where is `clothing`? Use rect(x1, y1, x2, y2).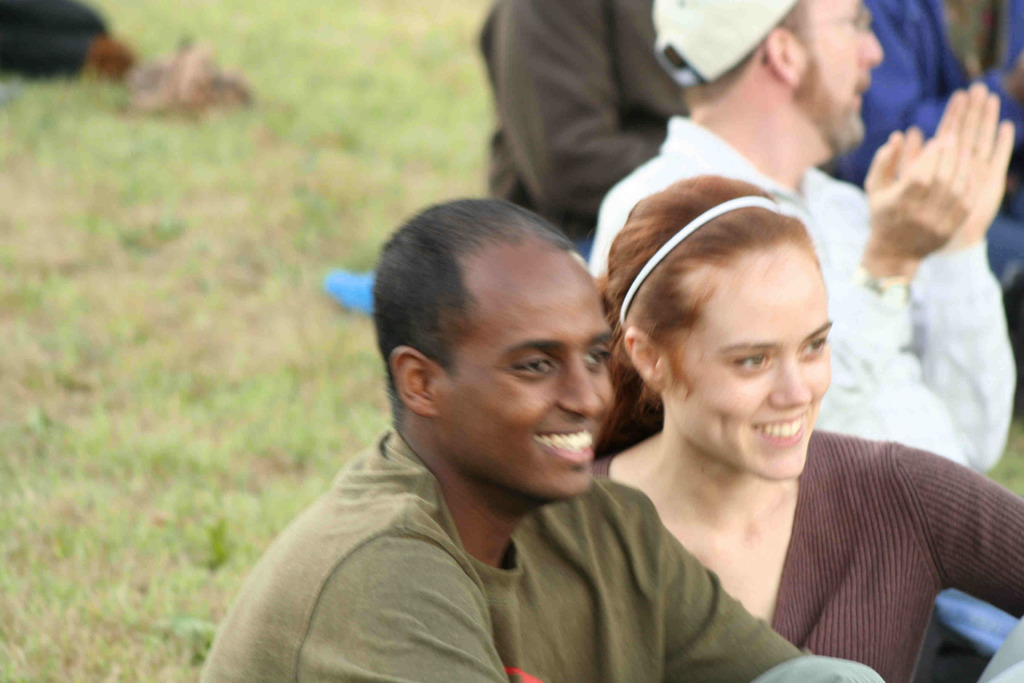
rect(198, 432, 797, 682).
